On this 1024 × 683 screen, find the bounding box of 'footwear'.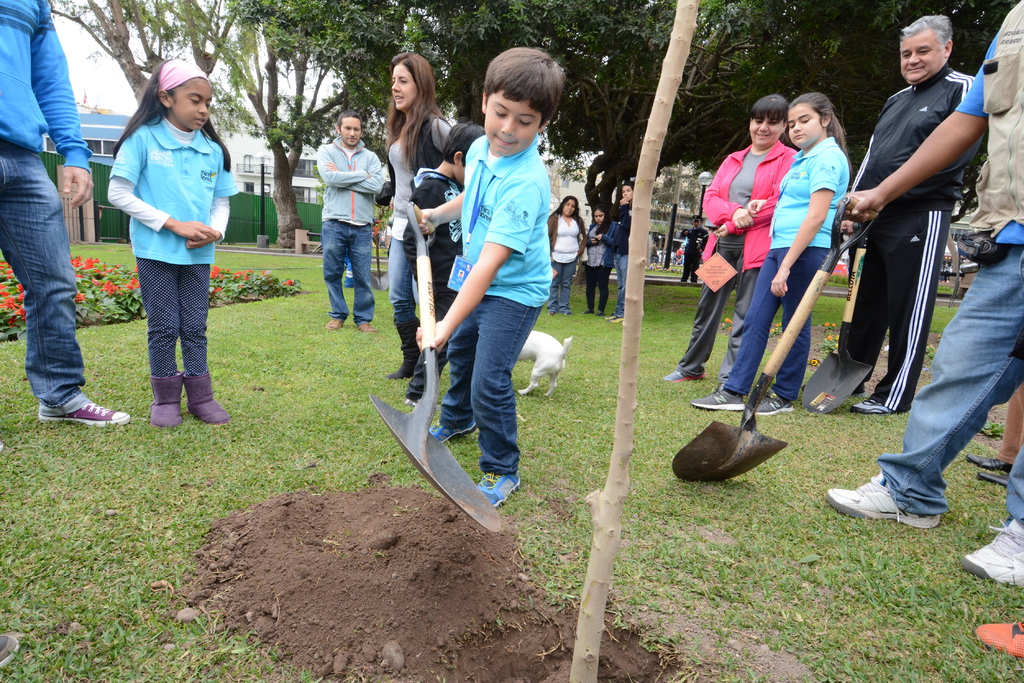
Bounding box: (x1=355, y1=319, x2=376, y2=334).
